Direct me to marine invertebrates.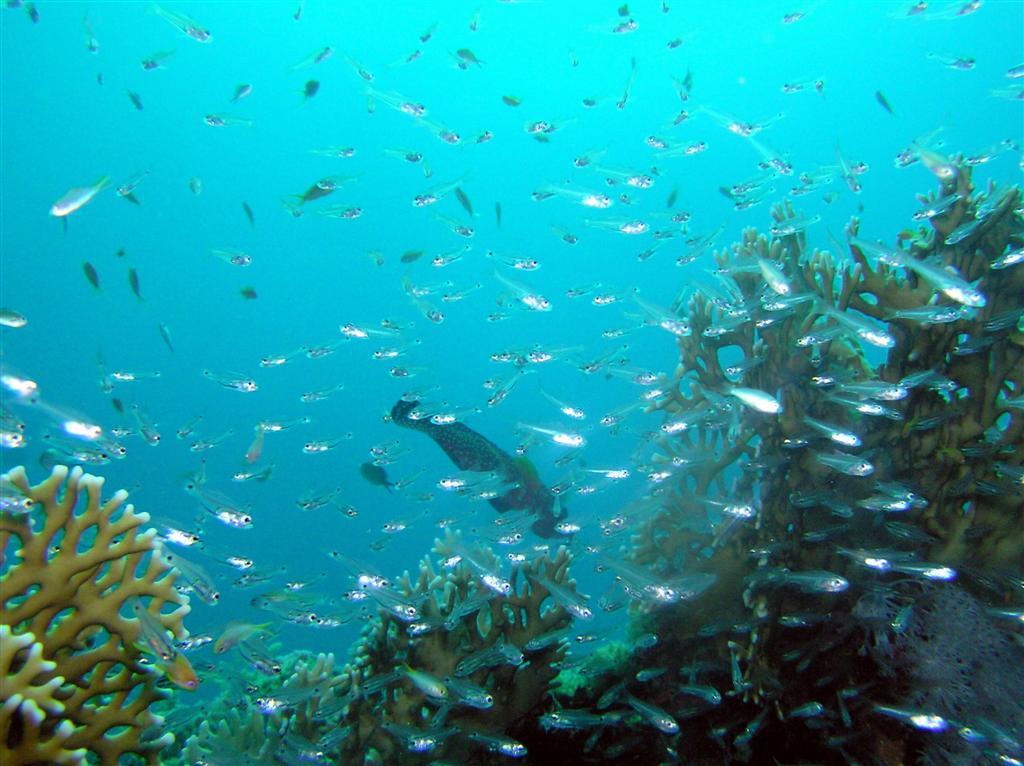
Direction: l=415, t=278, r=454, b=298.
